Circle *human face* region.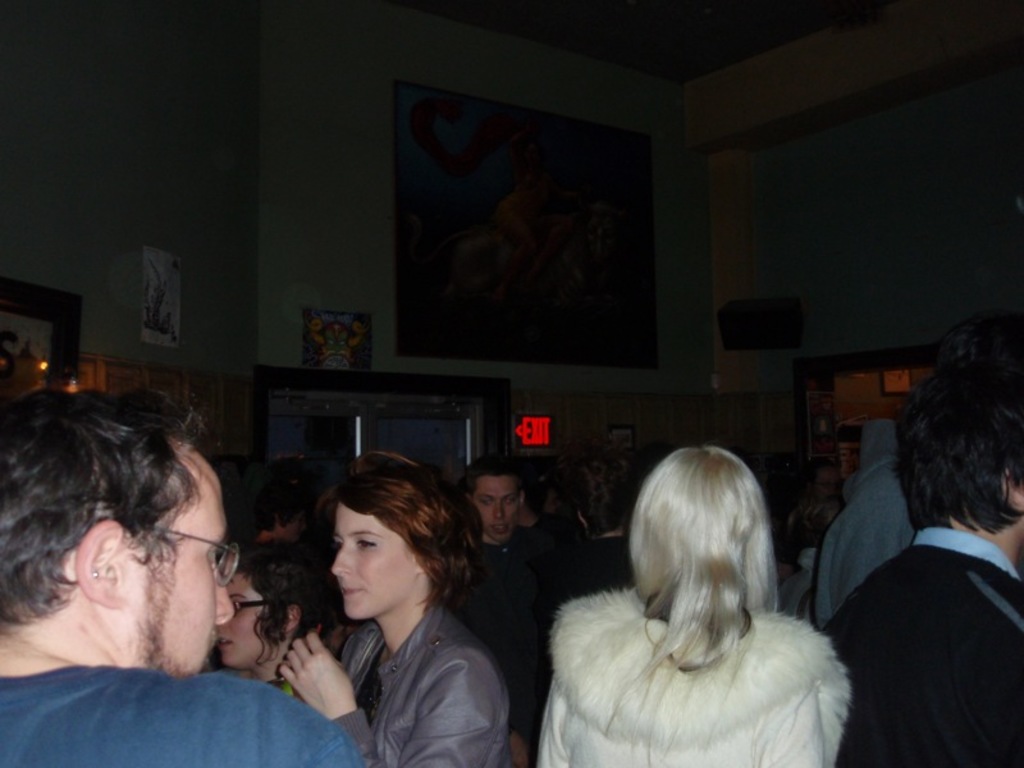
Region: 462,467,520,534.
